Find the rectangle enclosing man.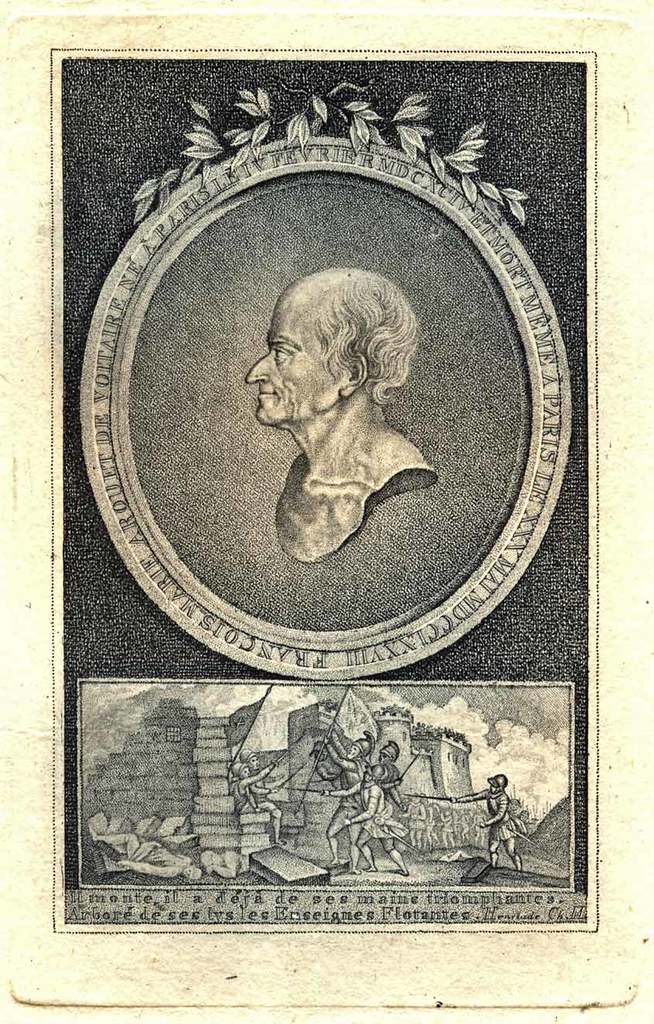
[x1=314, y1=770, x2=413, y2=877].
